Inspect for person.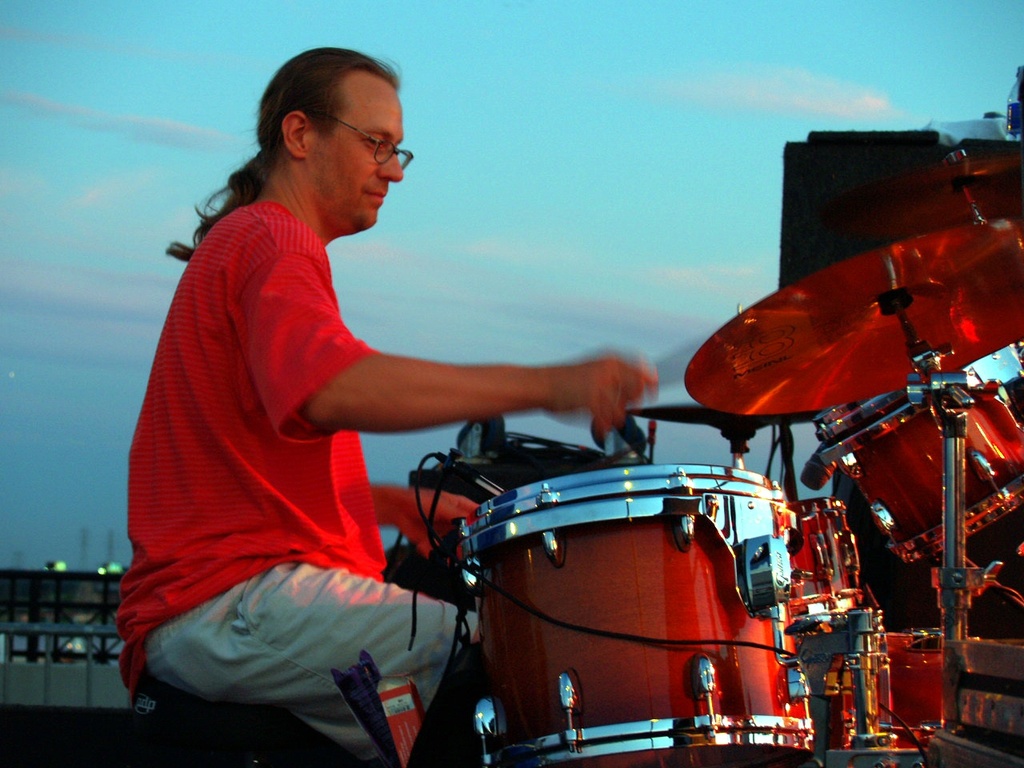
Inspection: [left=151, top=58, right=718, bottom=707].
